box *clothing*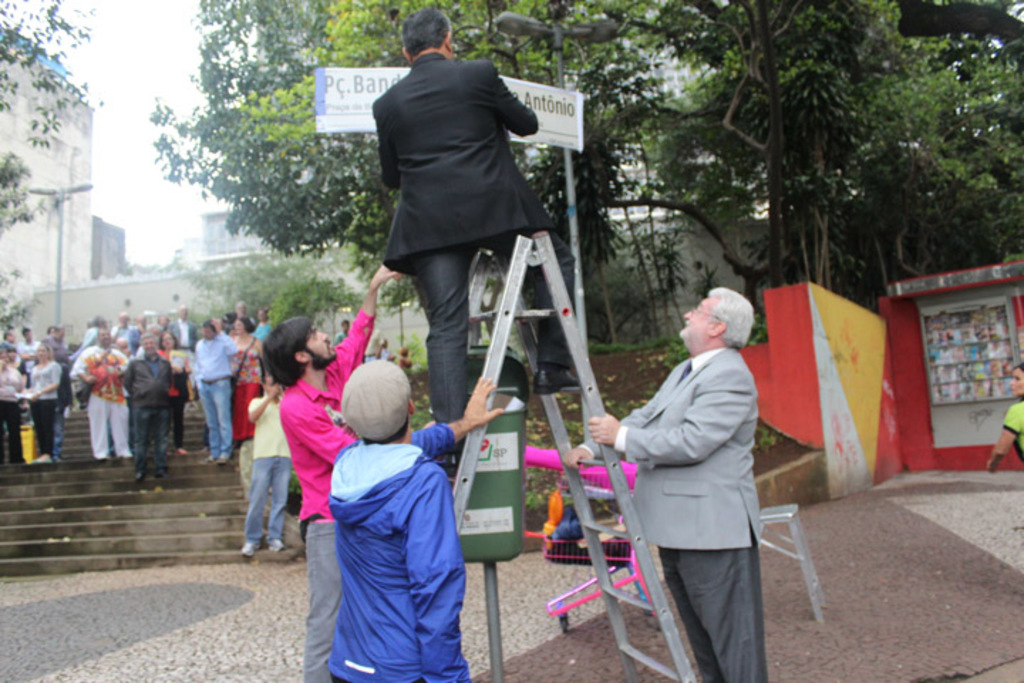
(left=296, top=381, right=484, bottom=682)
